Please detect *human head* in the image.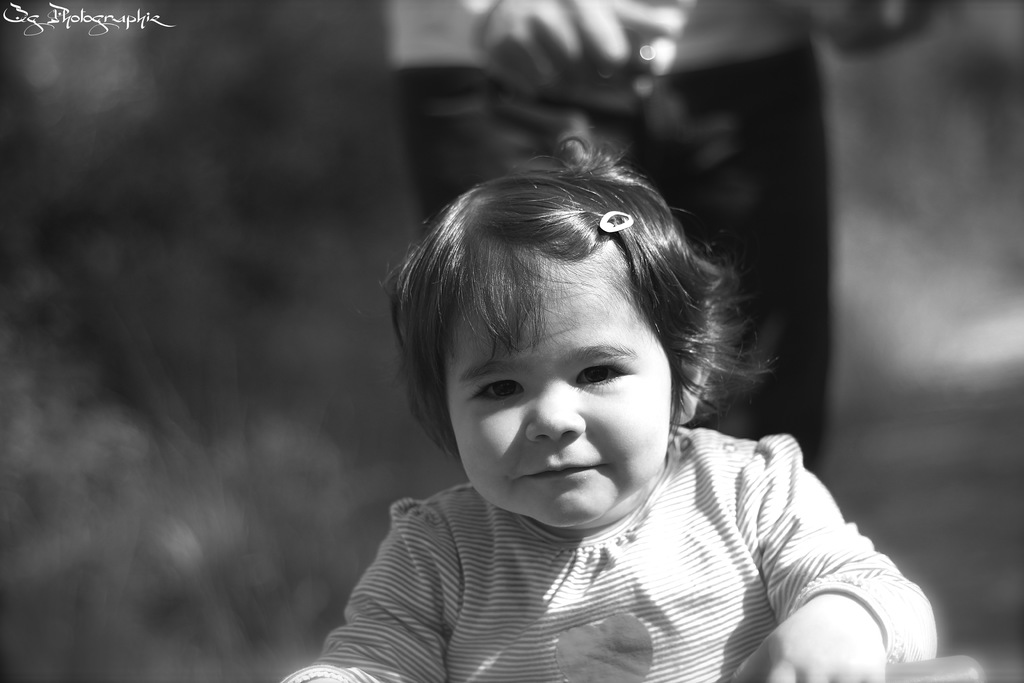
401 163 719 516.
